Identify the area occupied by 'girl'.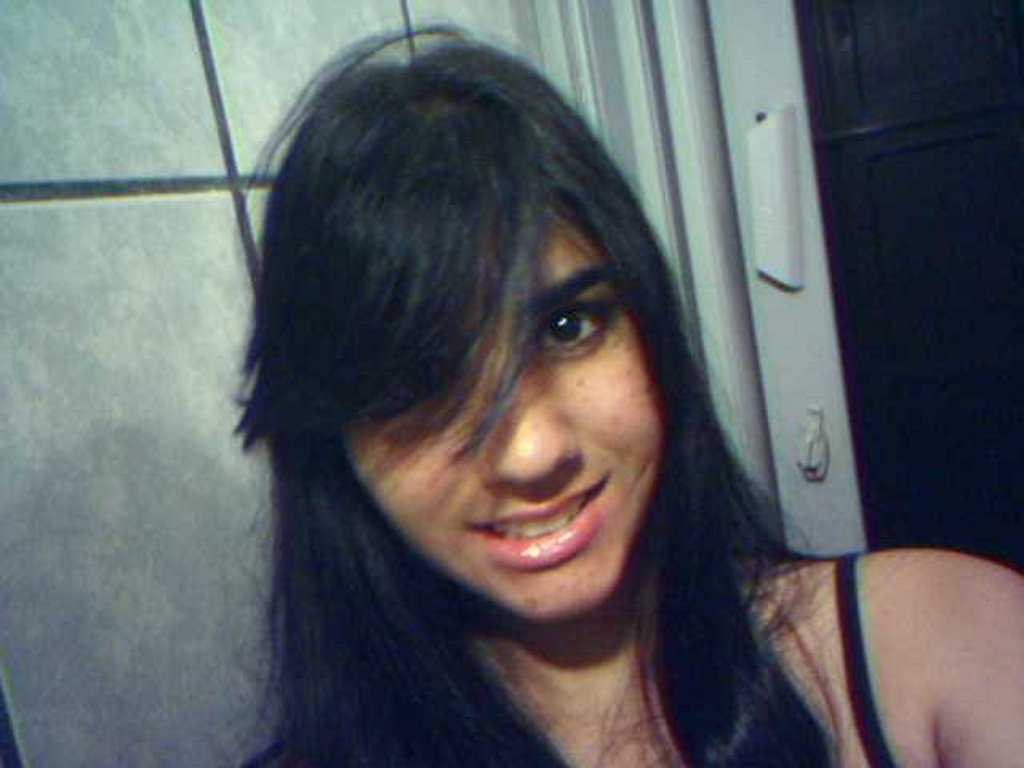
Area: [224, 16, 1022, 766].
